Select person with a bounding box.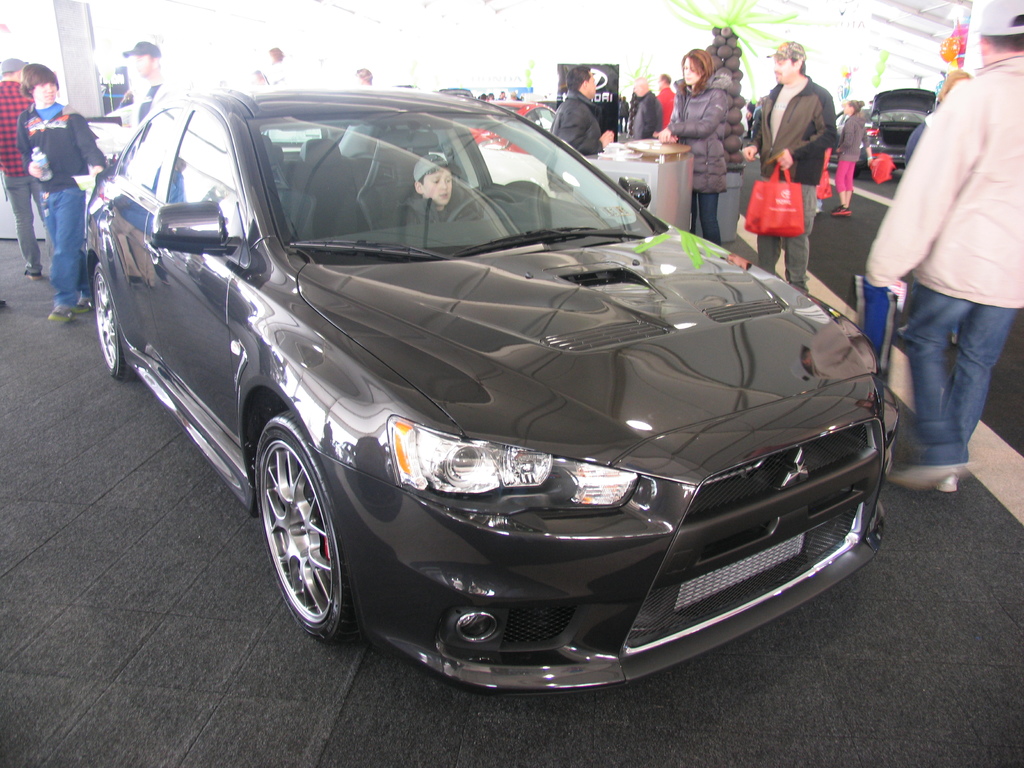
crop(860, 0, 1023, 497).
